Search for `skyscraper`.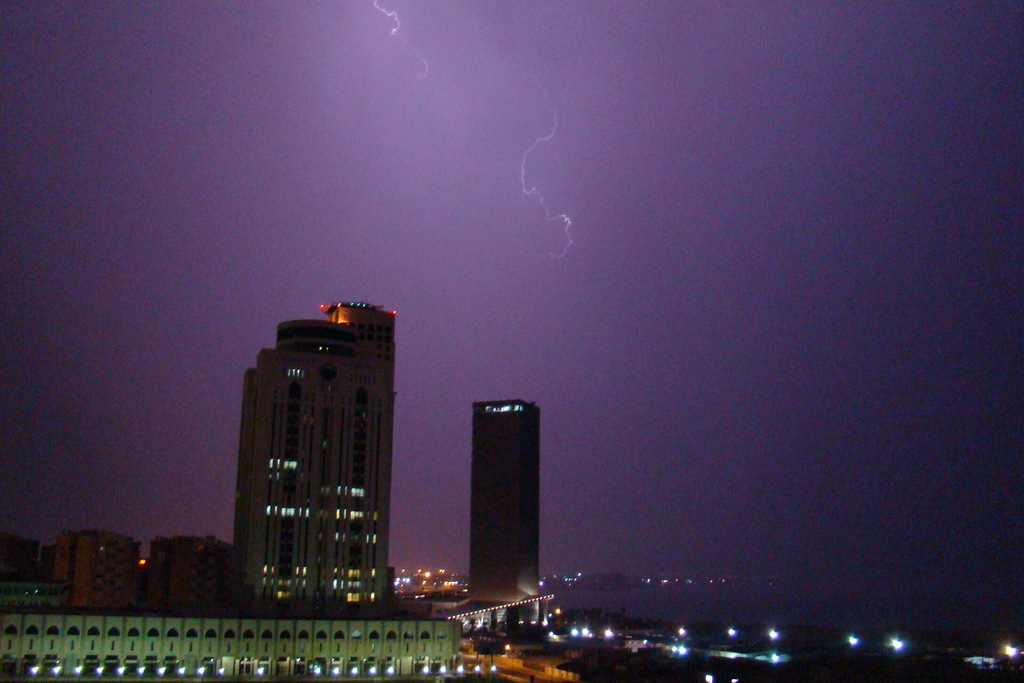
Found at bbox=(466, 393, 538, 602).
